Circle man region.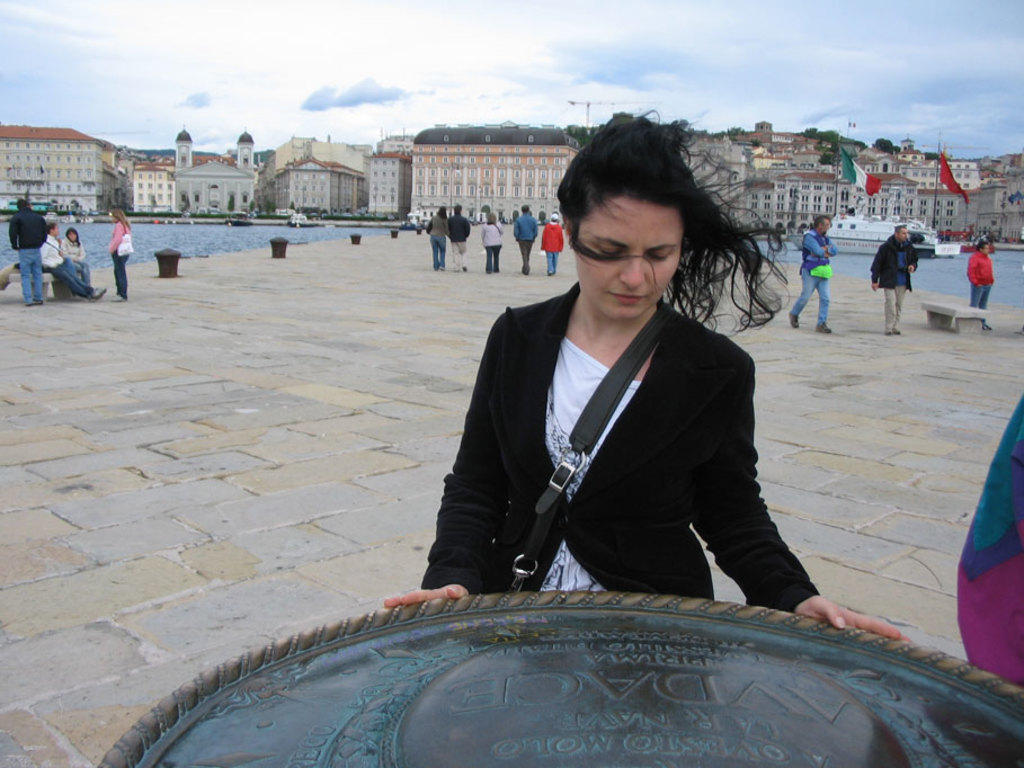
Region: x1=511 y1=207 x2=537 y2=276.
